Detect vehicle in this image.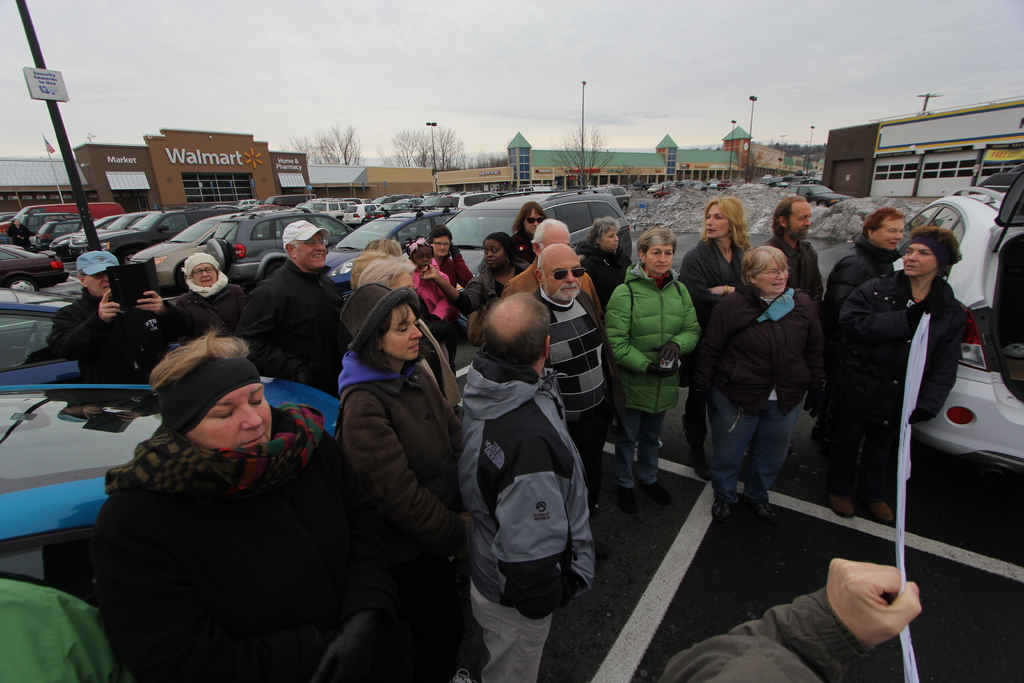
Detection: box(908, 171, 1023, 483).
